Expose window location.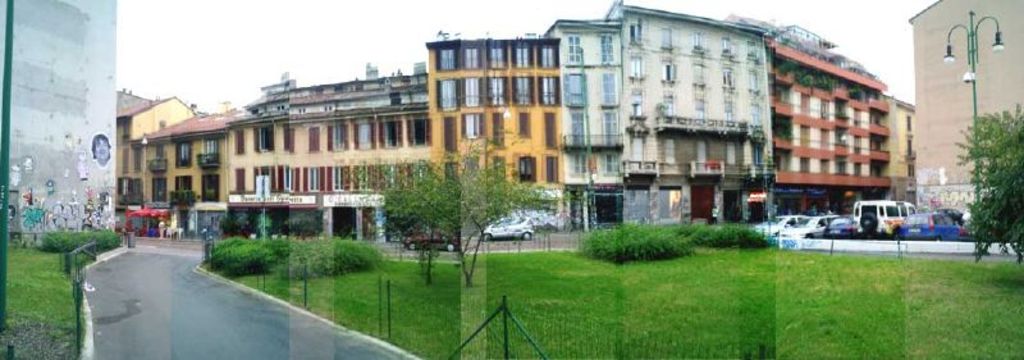
Exposed at region(722, 35, 733, 58).
